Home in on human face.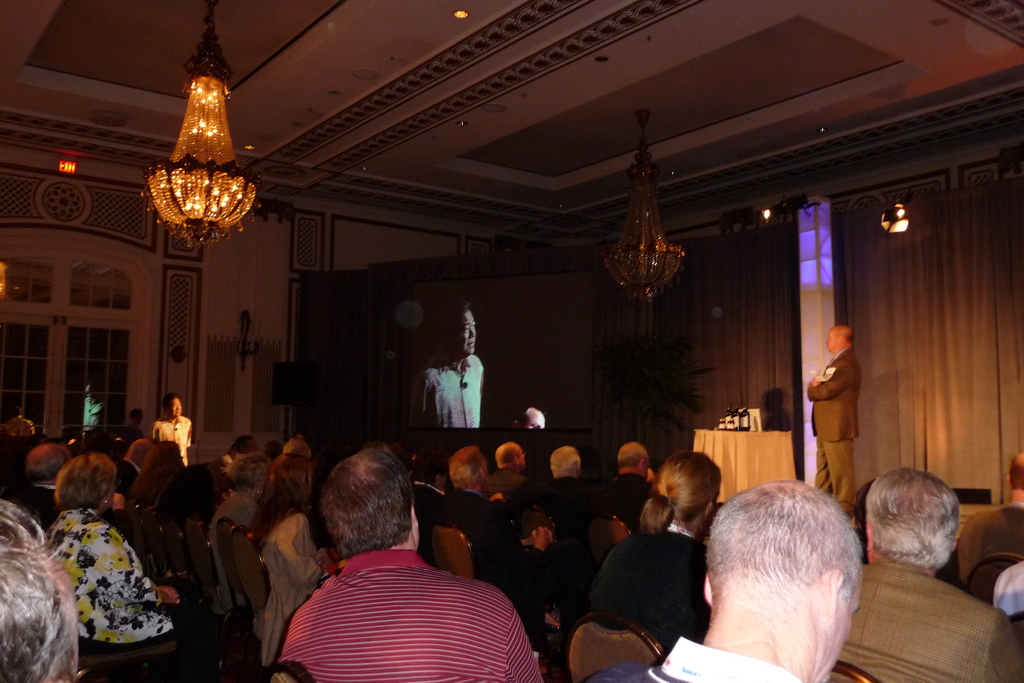
Homed in at {"x1": 830, "y1": 329, "x2": 838, "y2": 353}.
